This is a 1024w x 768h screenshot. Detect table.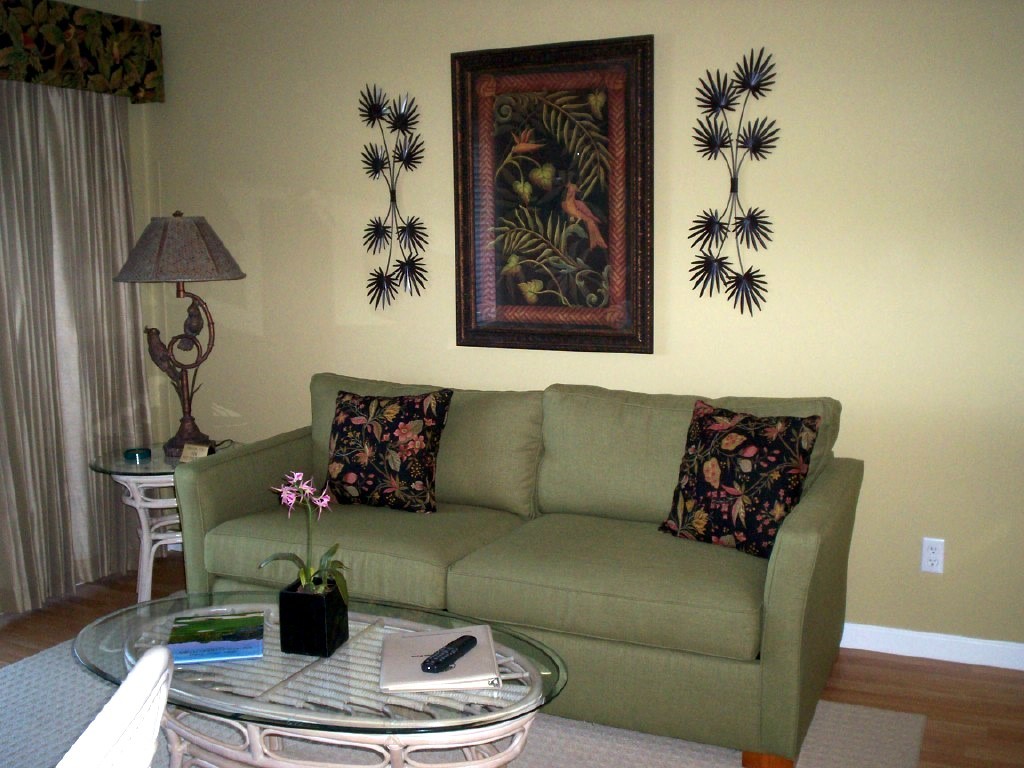
<box>120,612,566,767</box>.
